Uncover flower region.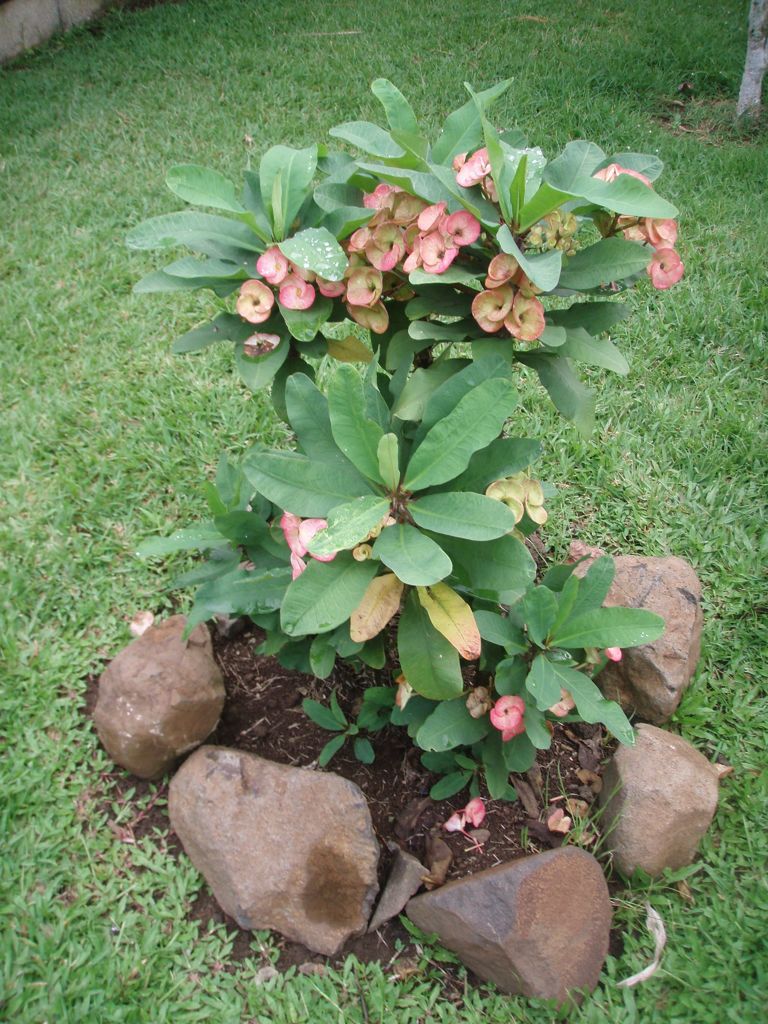
Uncovered: (448,803,483,831).
